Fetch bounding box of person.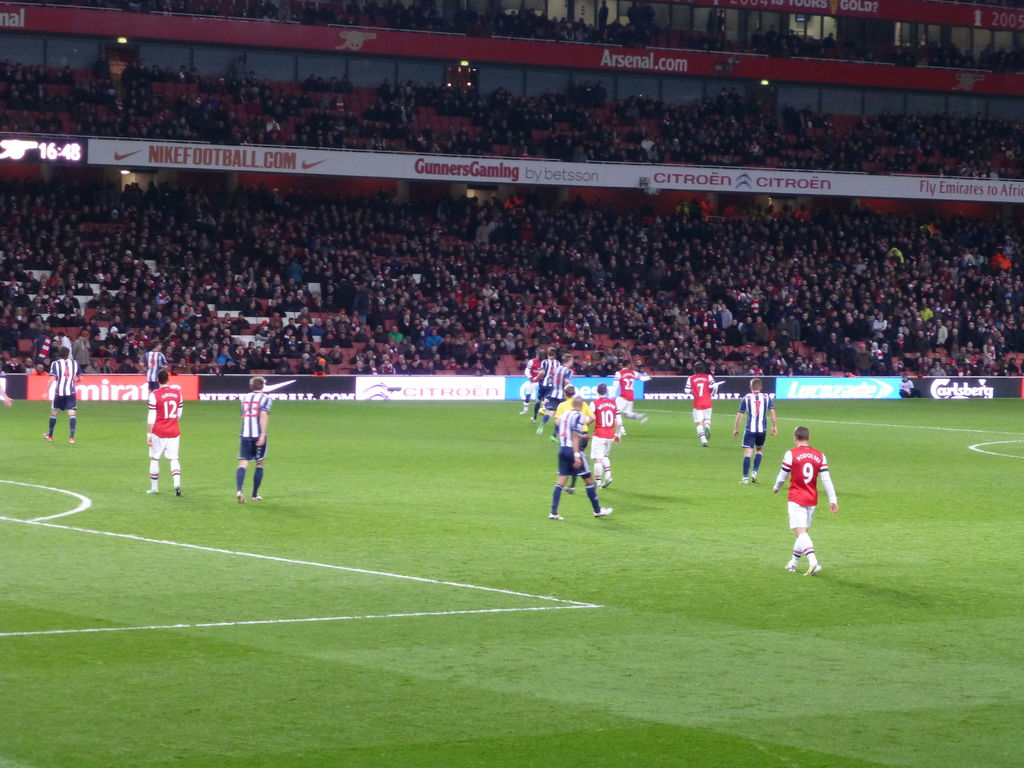
Bbox: {"left": 234, "top": 373, "right": 267, "bottom": 506}.
